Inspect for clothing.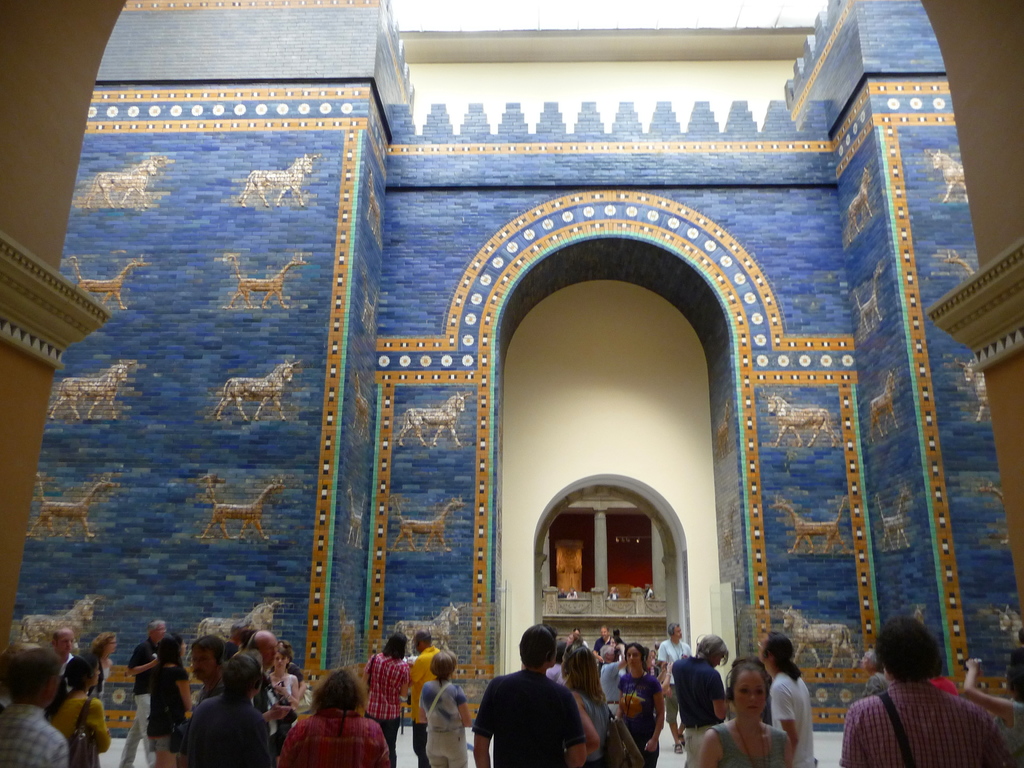
Inspection: 11 698 73 767.
